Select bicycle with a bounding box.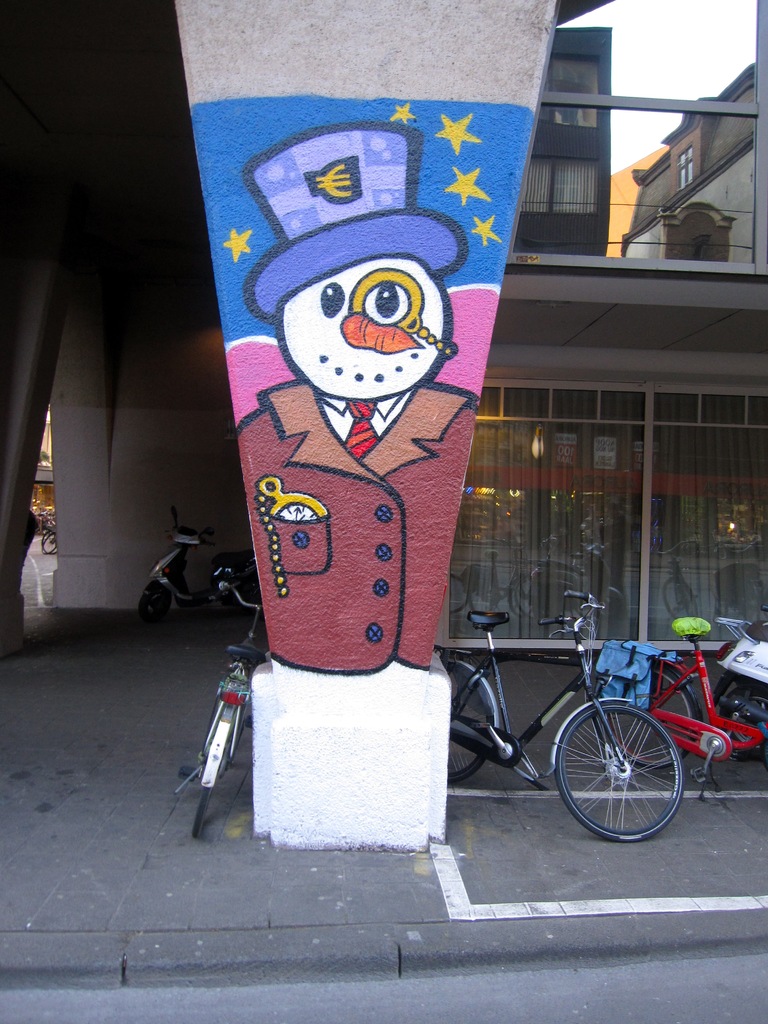
<box>594,603,767,803</box>.
